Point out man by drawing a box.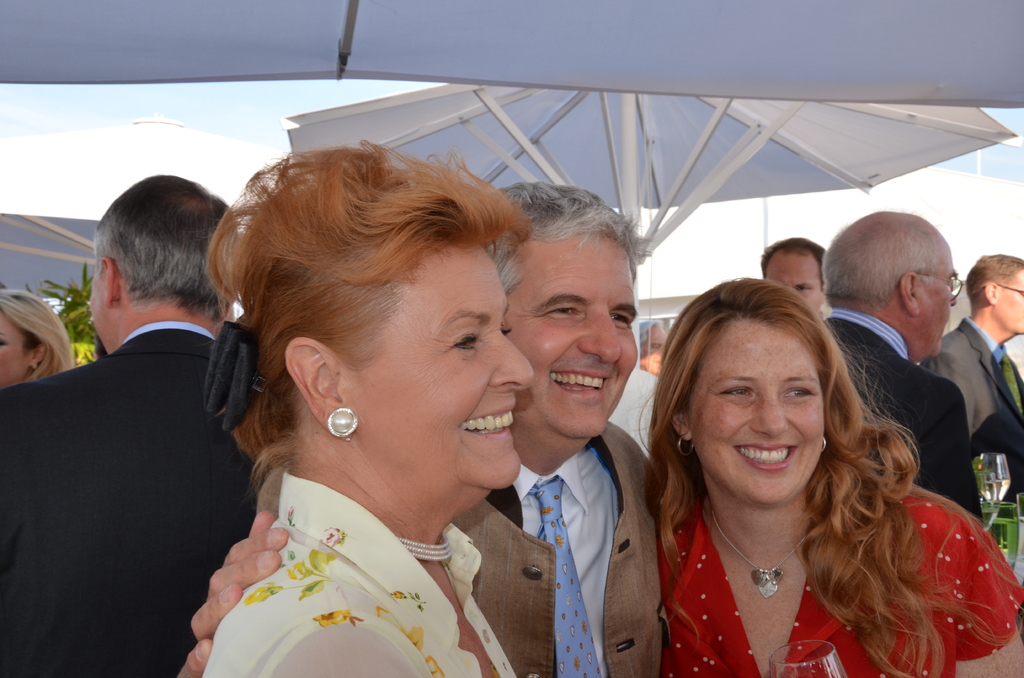
{"left": 757, "top": 240, "right": 822, "bottom": 312}.
